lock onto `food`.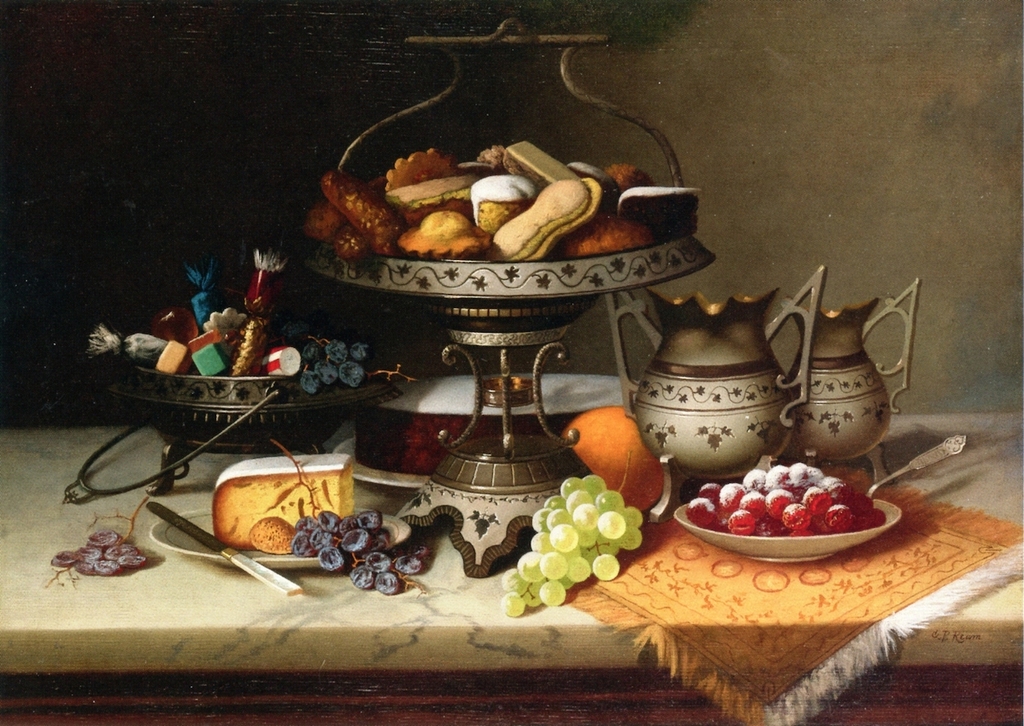
Locked: <bbox>557, 405, 666, 511</bbox>.
